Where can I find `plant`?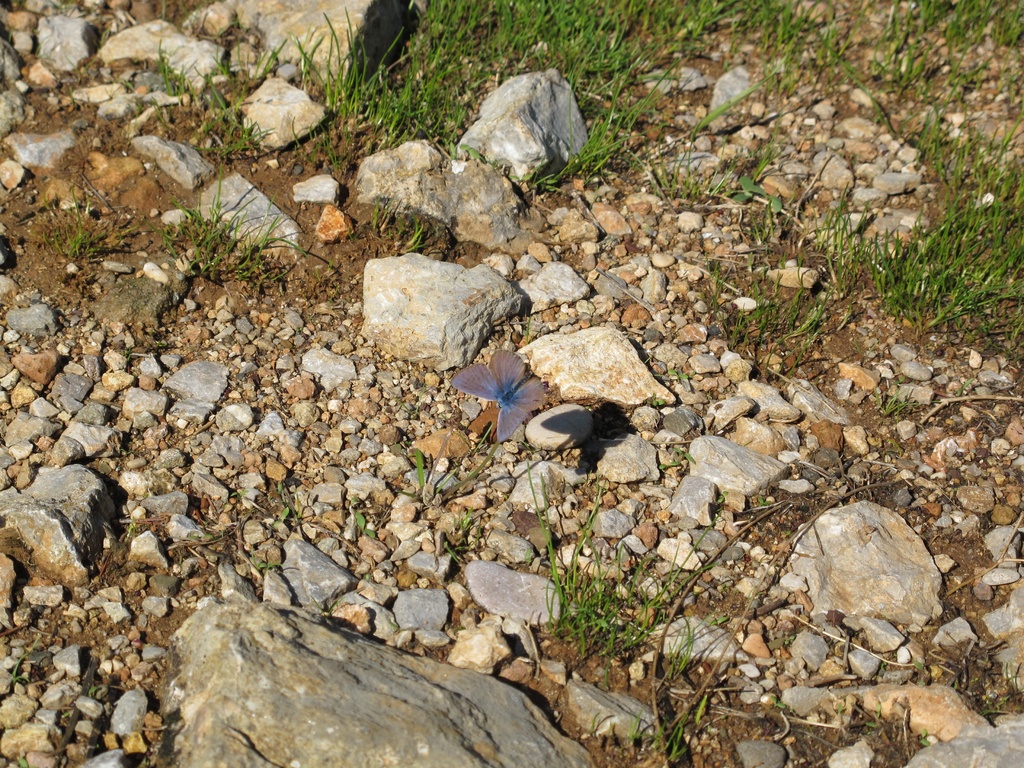
You can find it at [716, 288, 733, 313].
